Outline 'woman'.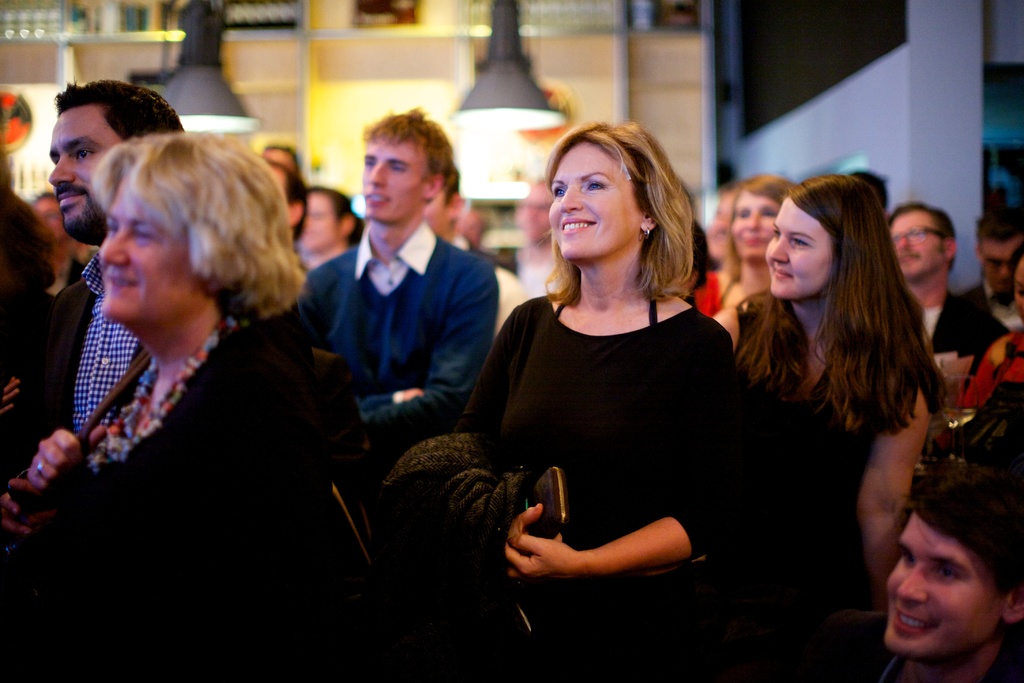
Outline: box=[0, 131, 341, 682].
